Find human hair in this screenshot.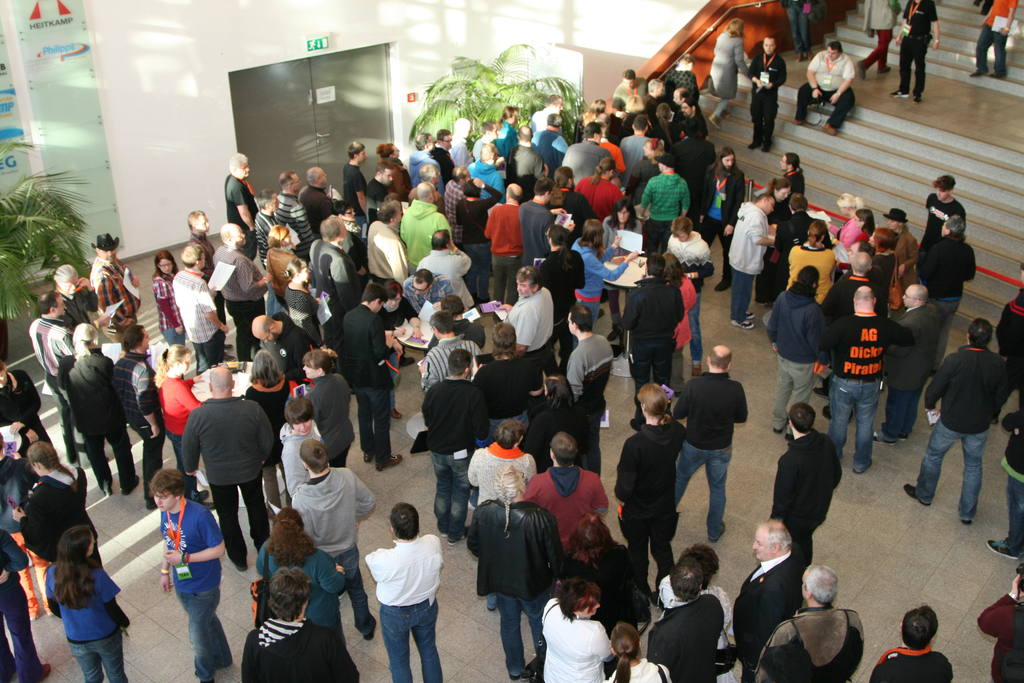
The bounding box for human hair is 707/348/732/370.
